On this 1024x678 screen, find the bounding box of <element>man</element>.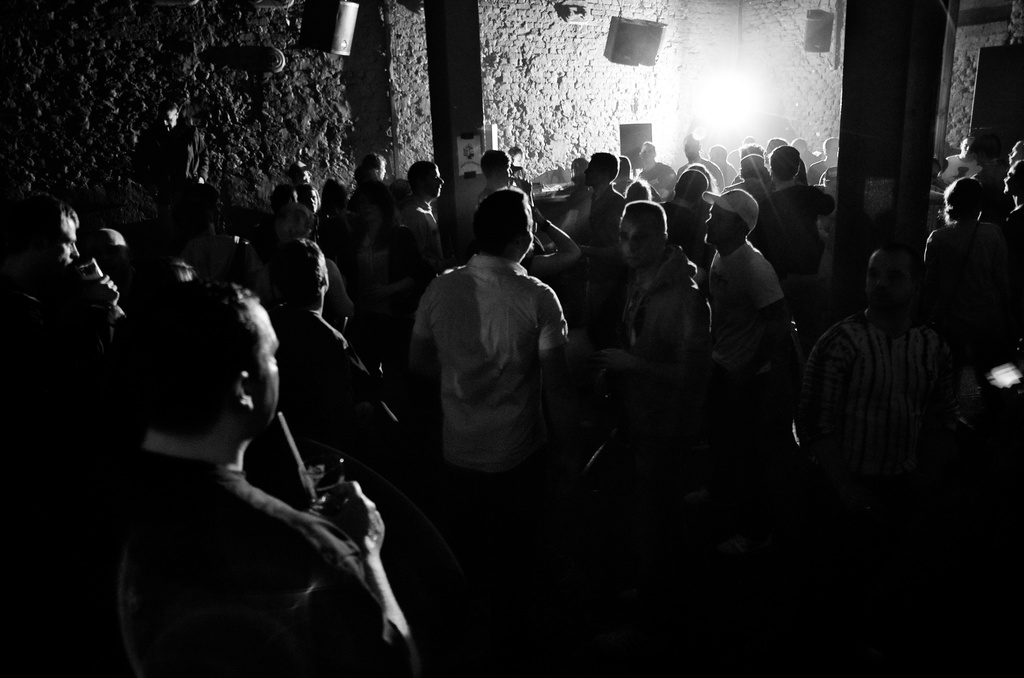
Bounding box: {"x1": 936, "y1": 131, "x2": 977, "y2": 184}.
